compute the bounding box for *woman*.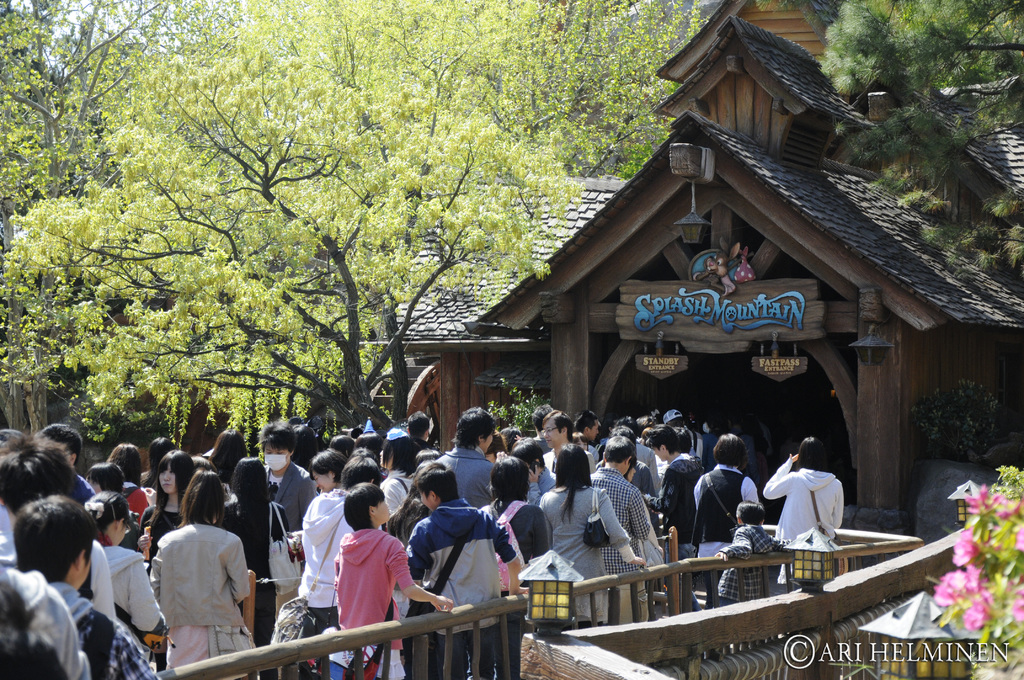
338,499,457,647.
